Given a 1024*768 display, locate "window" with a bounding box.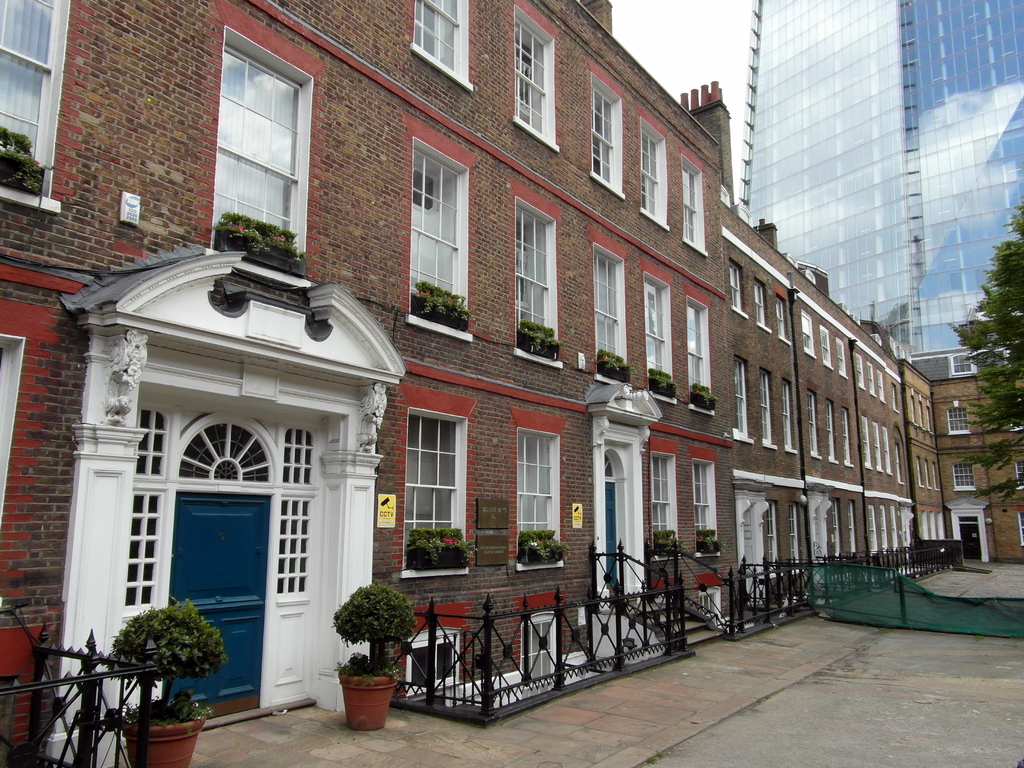
Located: (left=857, top=355, right=866, bottom=387).
